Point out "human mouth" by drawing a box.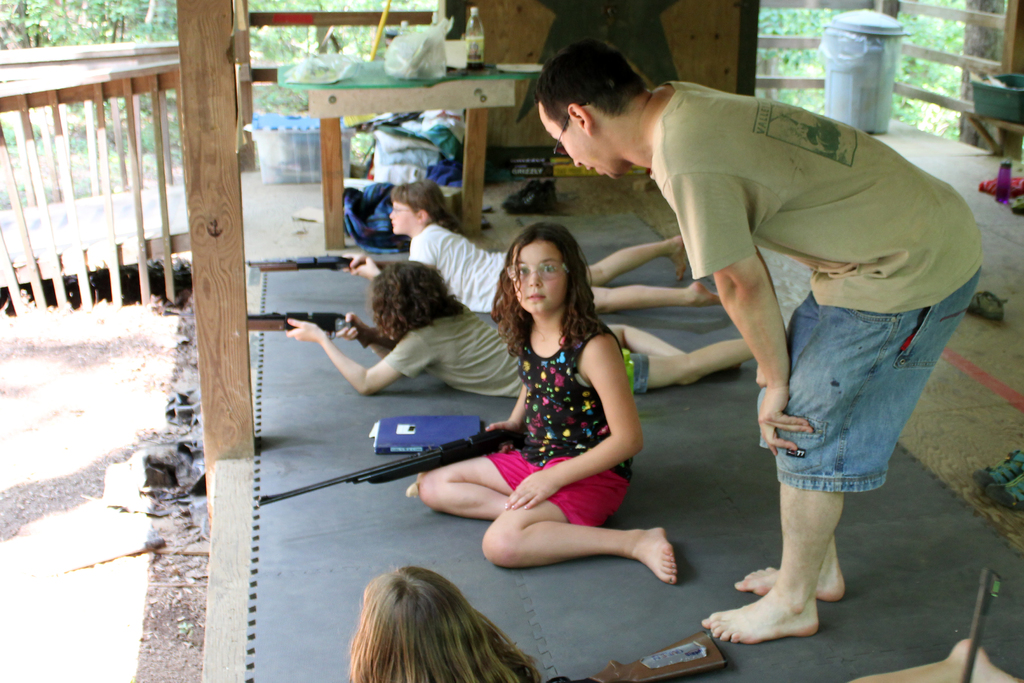
pyautogui.locateOnScreen(528, 292, 543, 297).
